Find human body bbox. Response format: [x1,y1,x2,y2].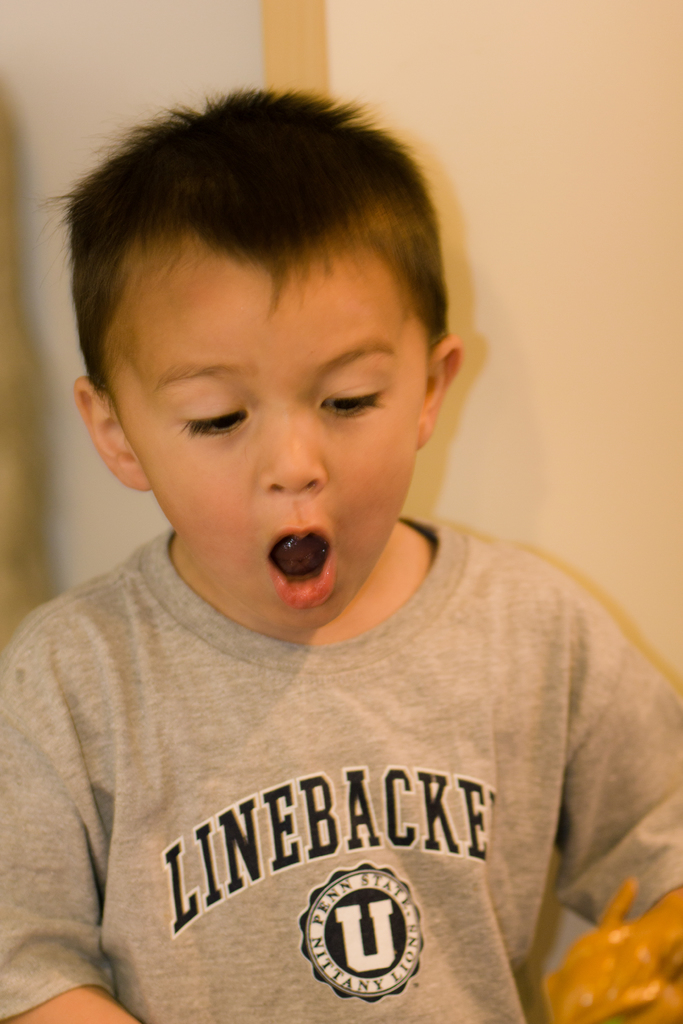
[16,169,661,1023].
